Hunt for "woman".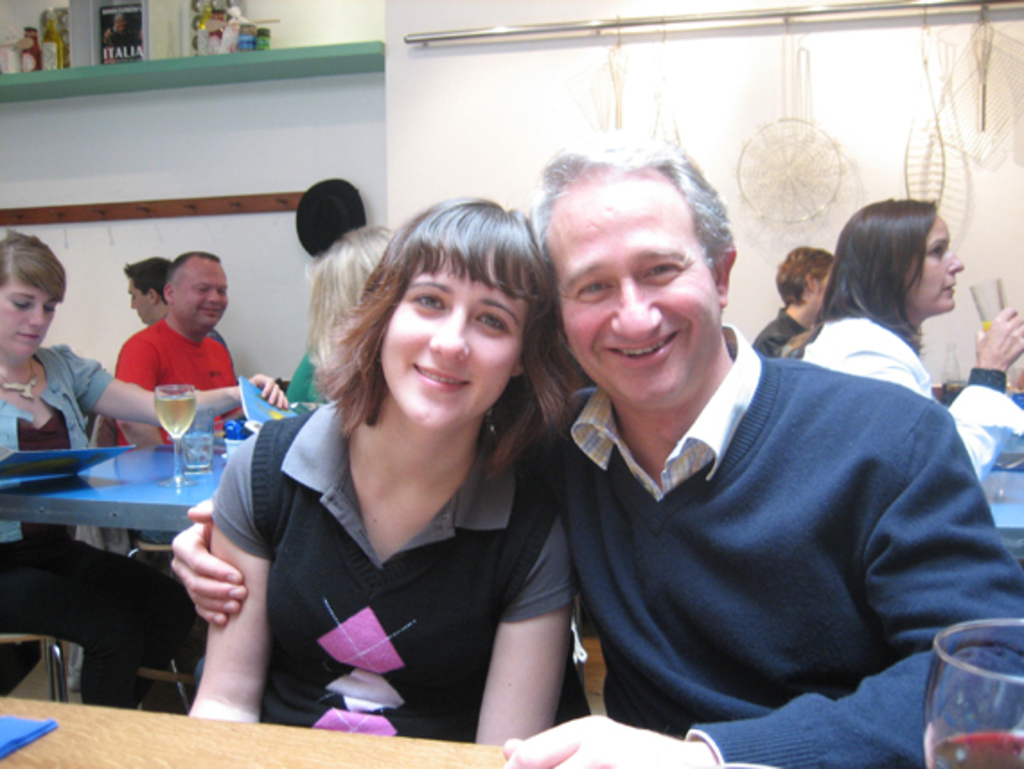
Hunted down at detection(198, 189, 573, 749).
